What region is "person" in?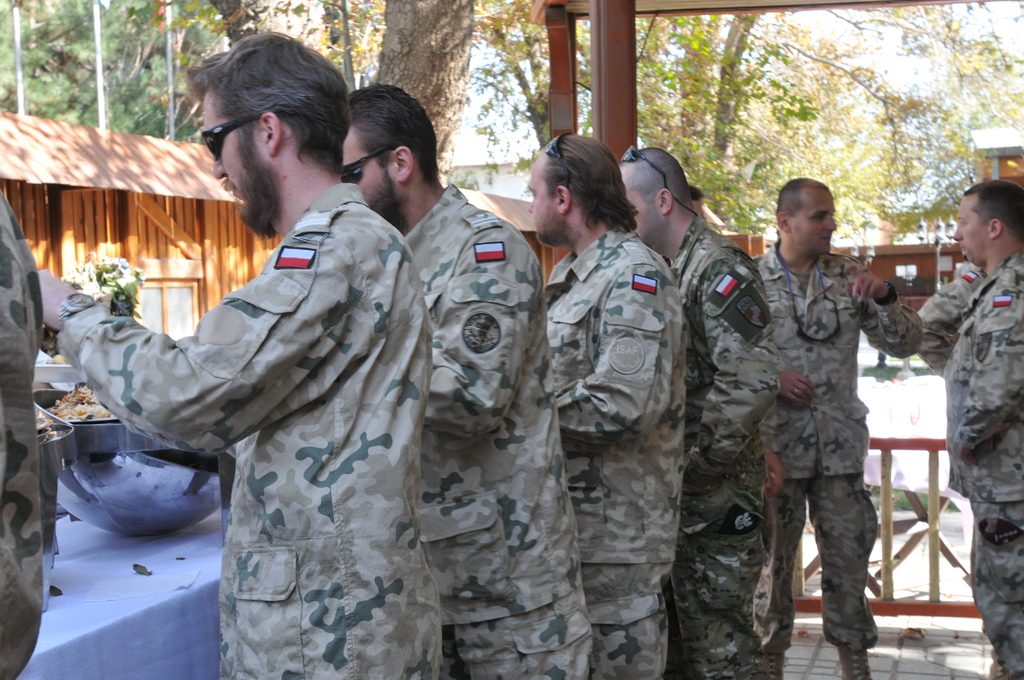
l=614, t=137, r=776, b=679.
